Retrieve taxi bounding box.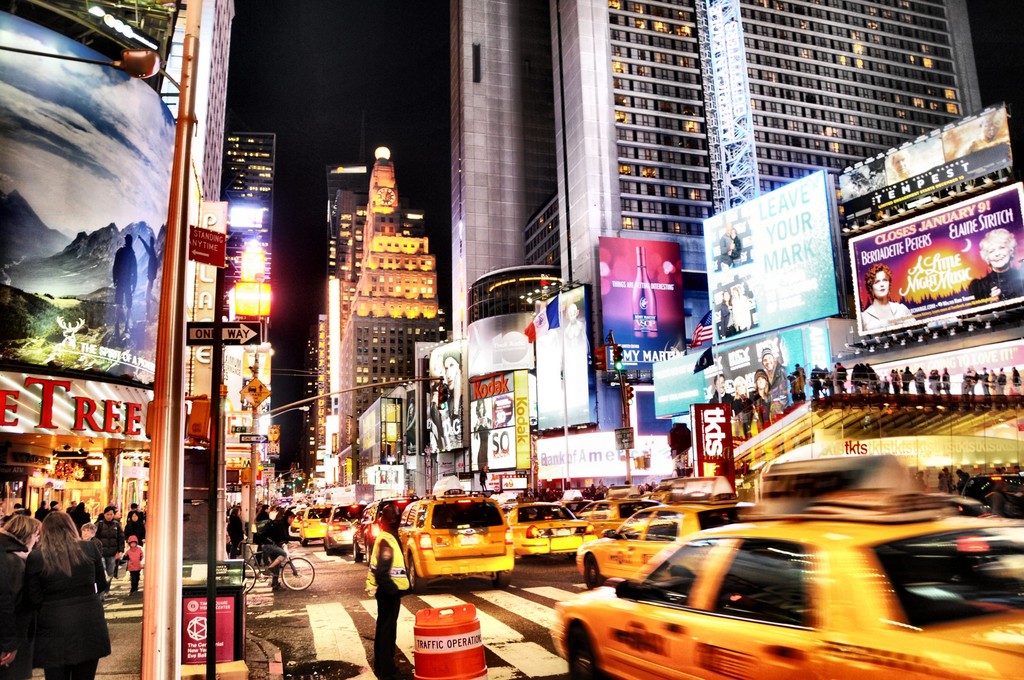
Bounding box: bbox=[579, 485, 667, 531].
